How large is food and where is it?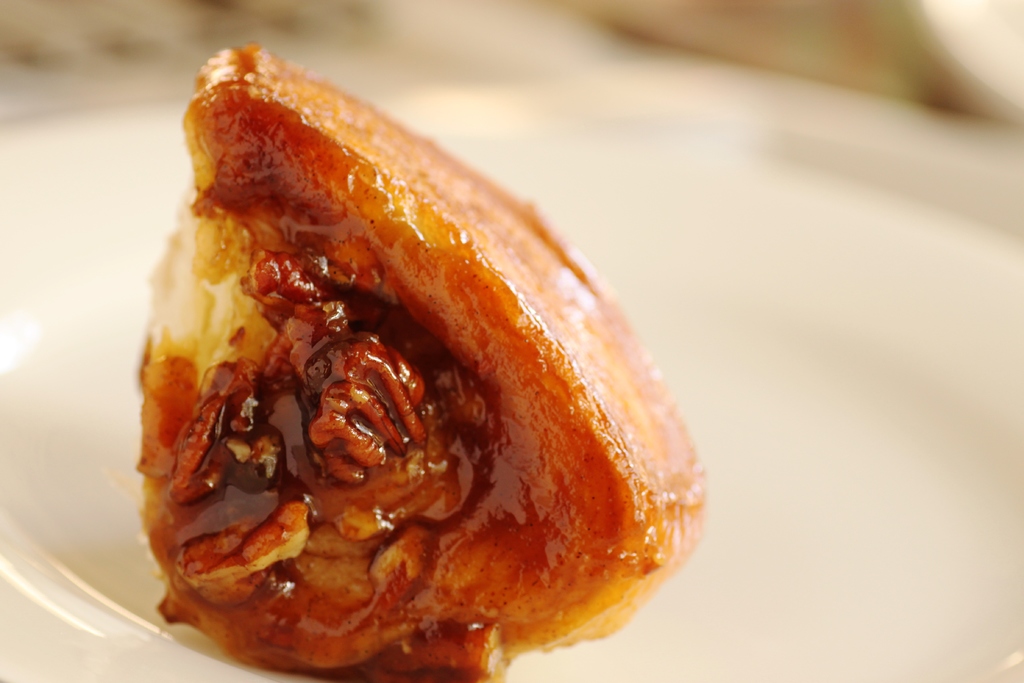
Bounding box: pyautogui.locateOnScreen(93, 46, 688, 671).
